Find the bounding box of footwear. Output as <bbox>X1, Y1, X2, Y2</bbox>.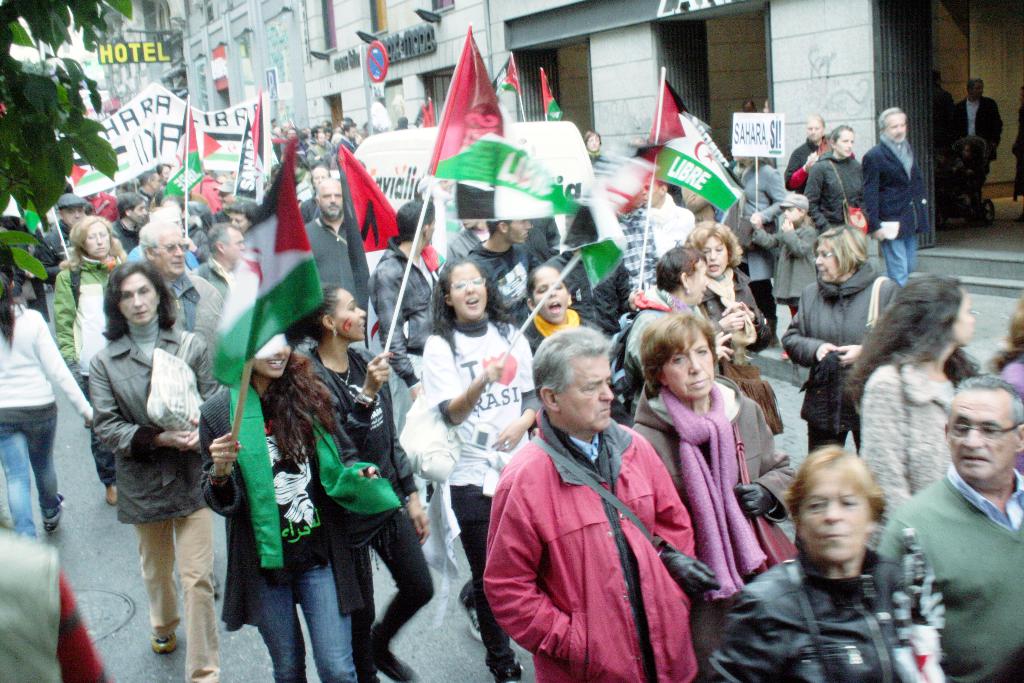
<bbox>459, 588, 481, 642</bbox>.
